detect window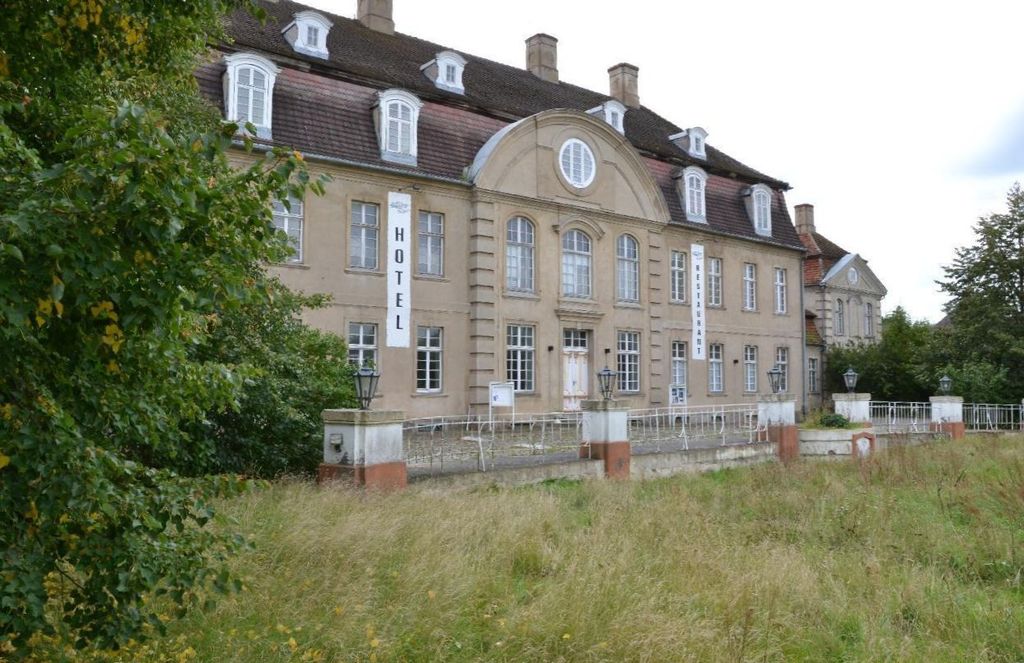
<box>750,185,770,236</box>
